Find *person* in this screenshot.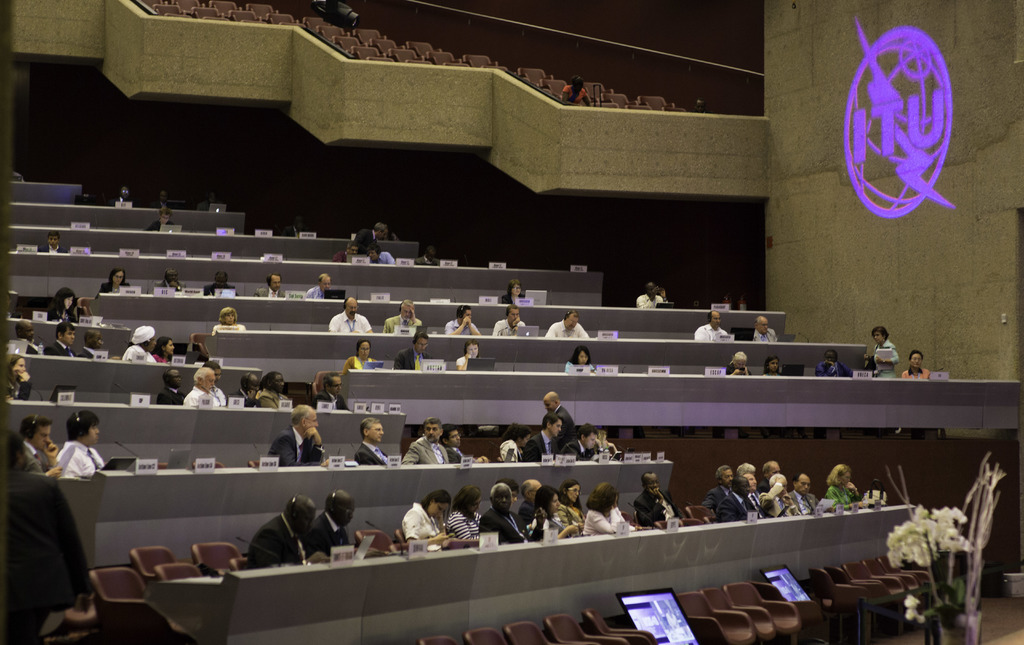
The bounding box for *person* is left=548, top=392, right=579, bottom=442.
